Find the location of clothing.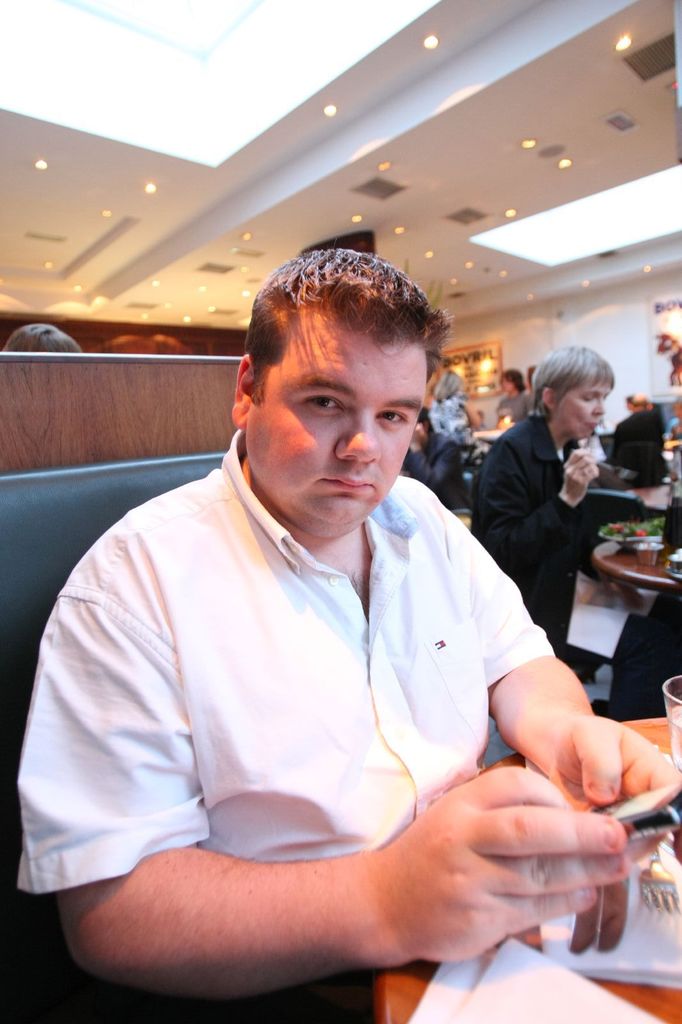
Location: Rect(496, 390, 531, 422).
